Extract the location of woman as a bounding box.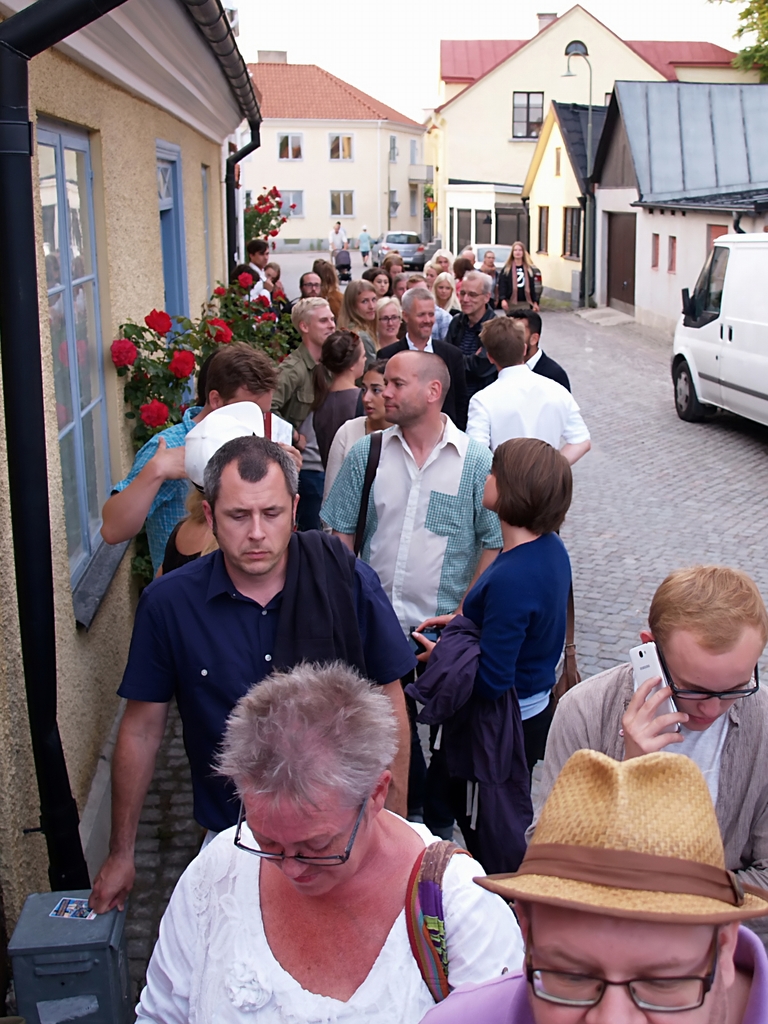
l=146, t=401, r=270, b=579.
